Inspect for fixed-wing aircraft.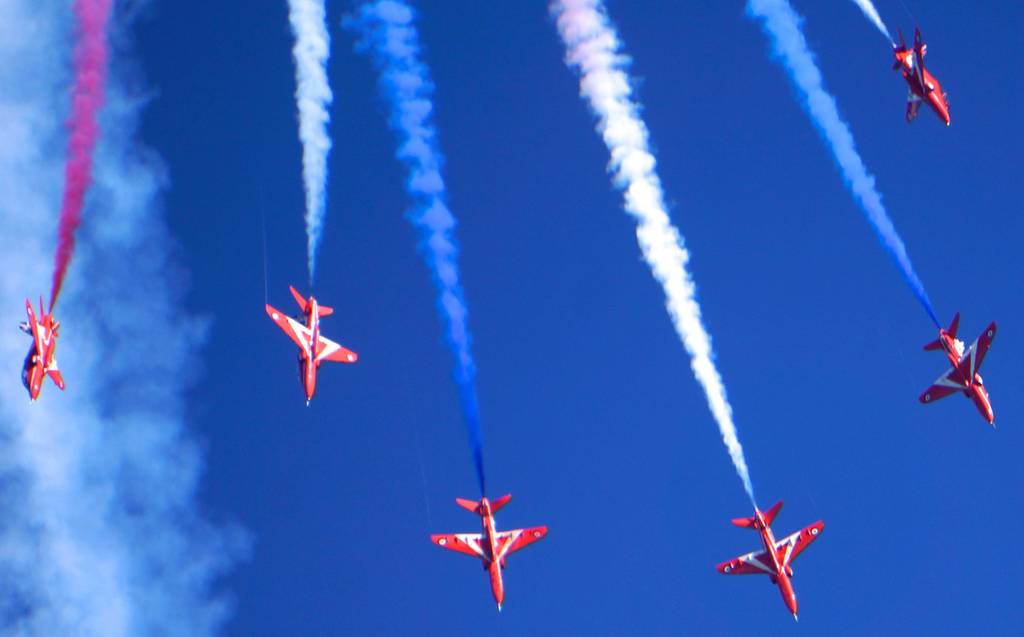
Inspection: <box>431,490,548,608</box>.
